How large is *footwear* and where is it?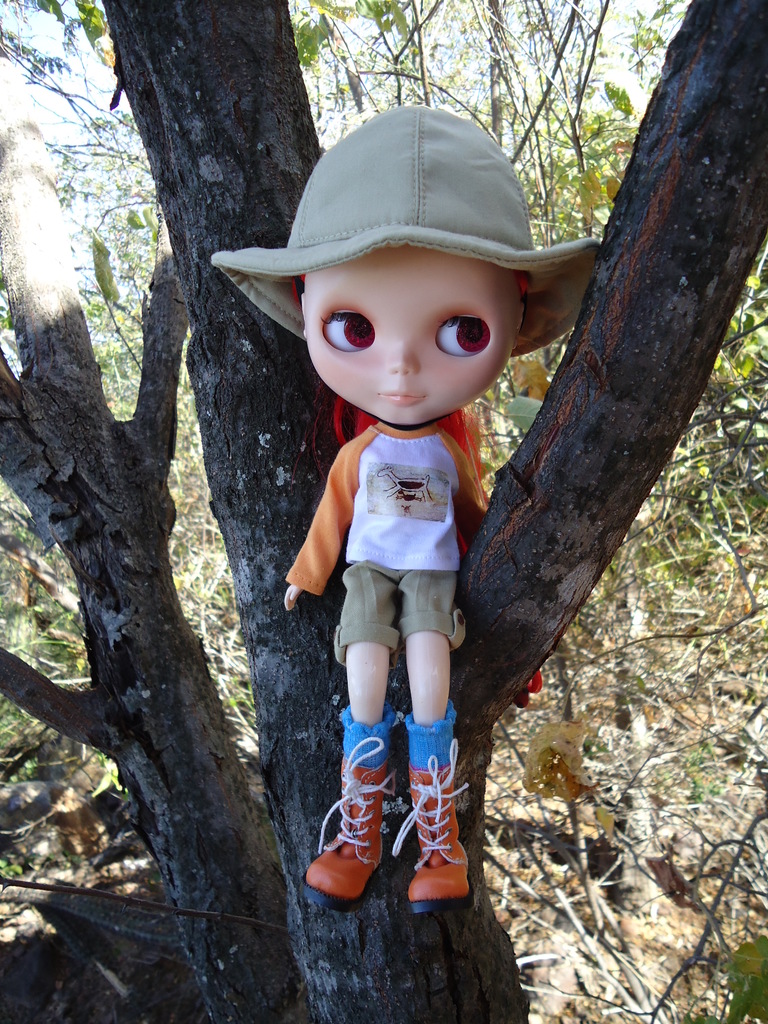
Bounding box: (left=300, top=735, right=405, bottom=910).
